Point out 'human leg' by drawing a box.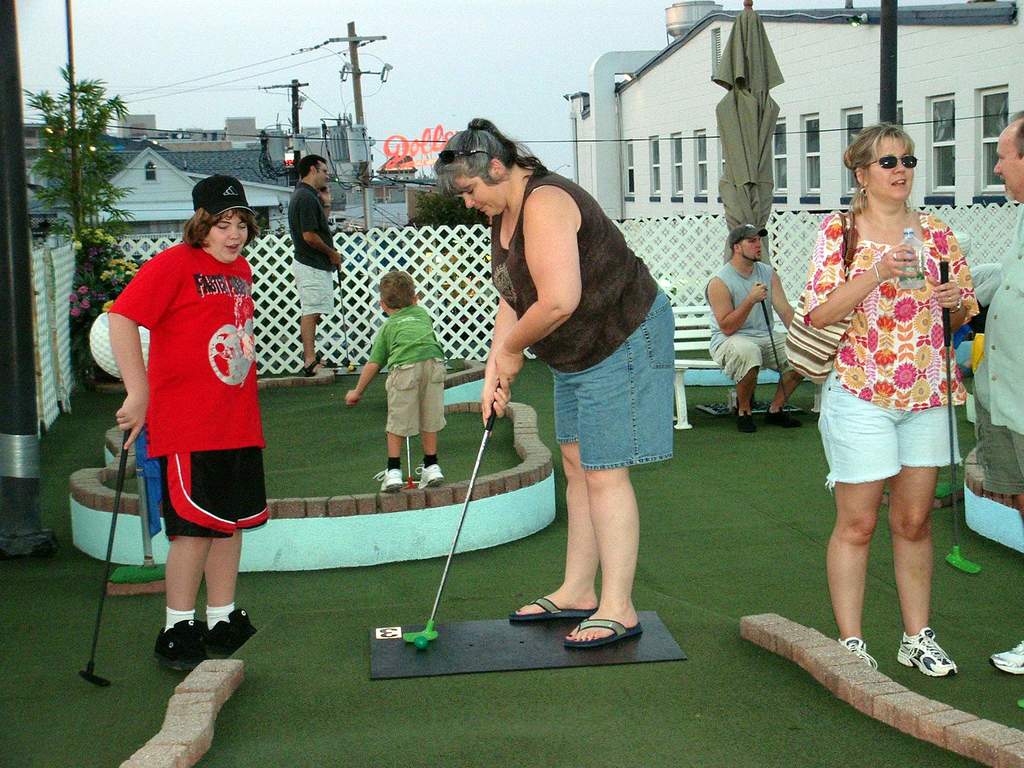
left=509, top=379, right=596, bottom=613.
